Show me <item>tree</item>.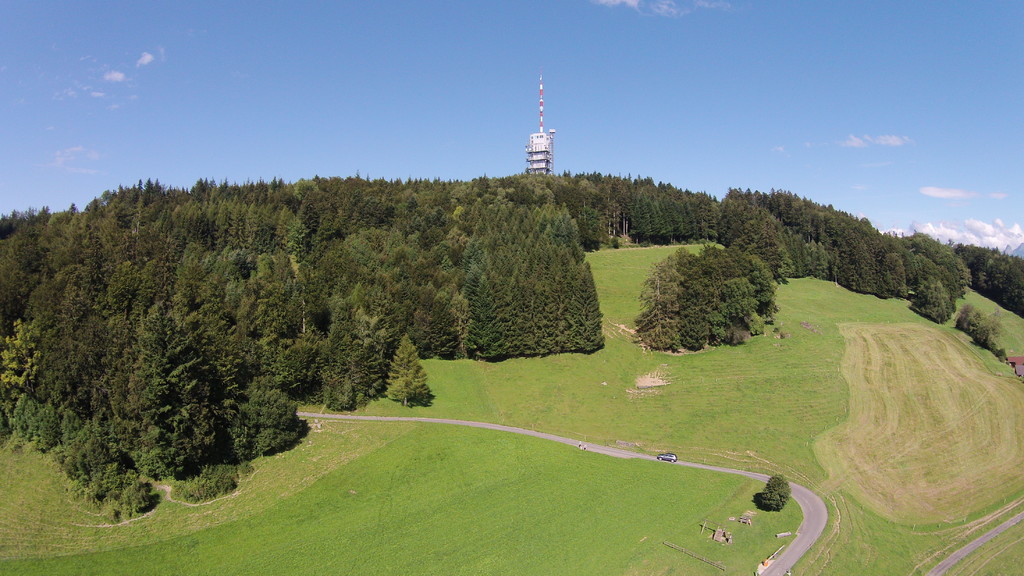
<item>tree</item> is here: bbox=(461, 195, 614, 364).
